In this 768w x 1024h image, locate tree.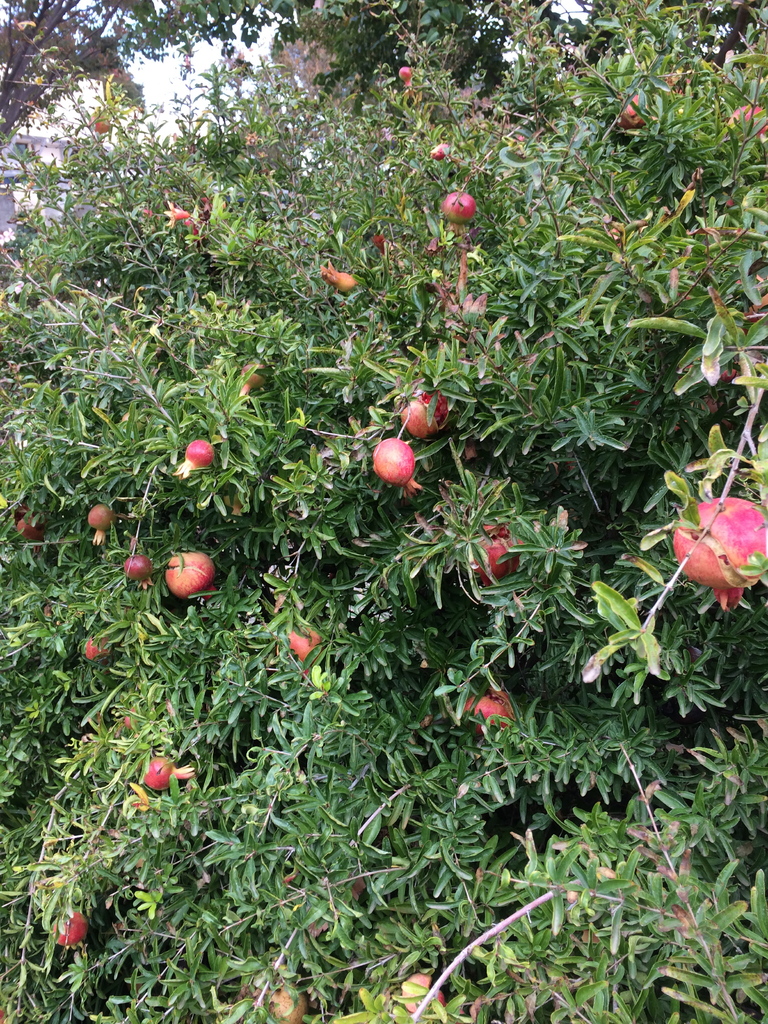
Bounding box: 0/0/133/172.
